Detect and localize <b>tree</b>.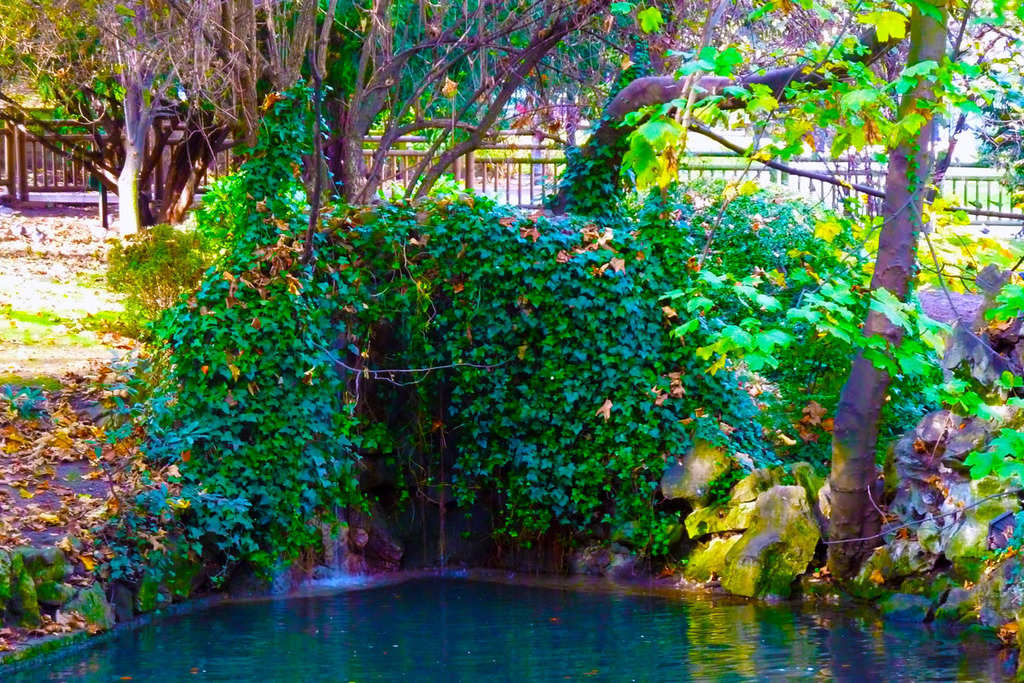
Localized at <box>274,0,644,247</box>.
